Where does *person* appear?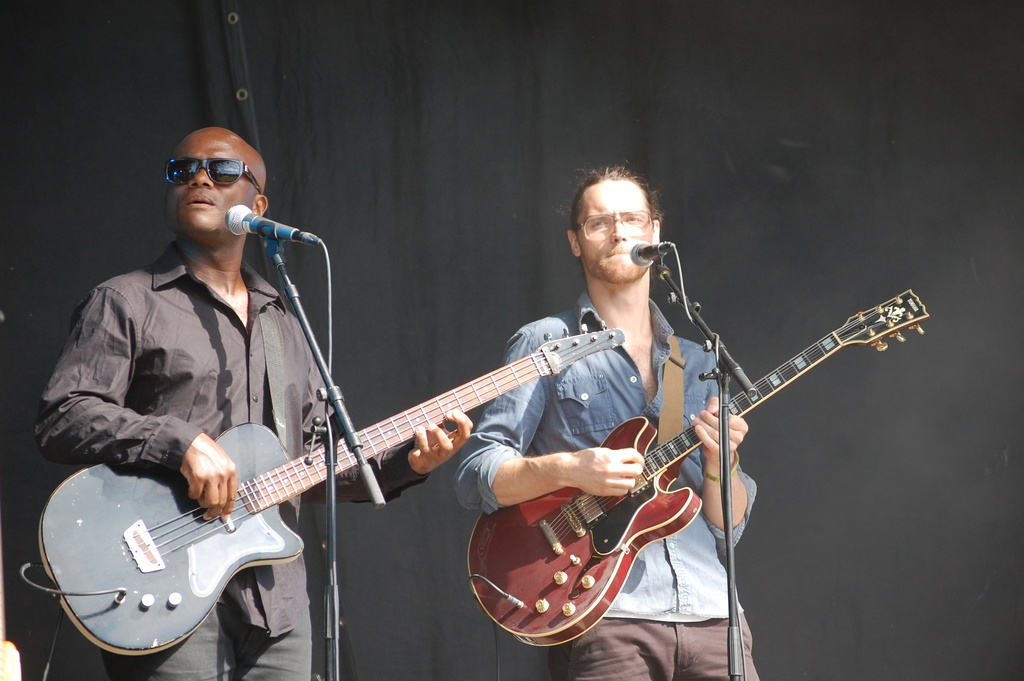
Appears at bbox=(451, 160, 764, 680).
